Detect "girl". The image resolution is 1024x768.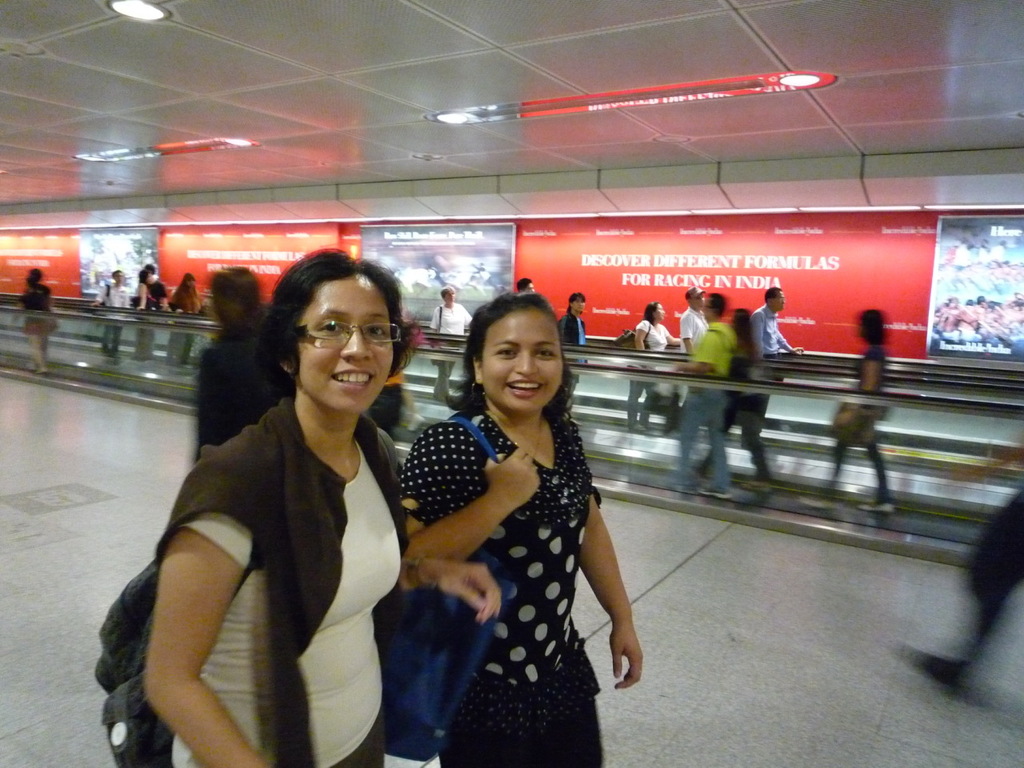
pyautogui.locateOnScreen(142, 250, 504, 767).
